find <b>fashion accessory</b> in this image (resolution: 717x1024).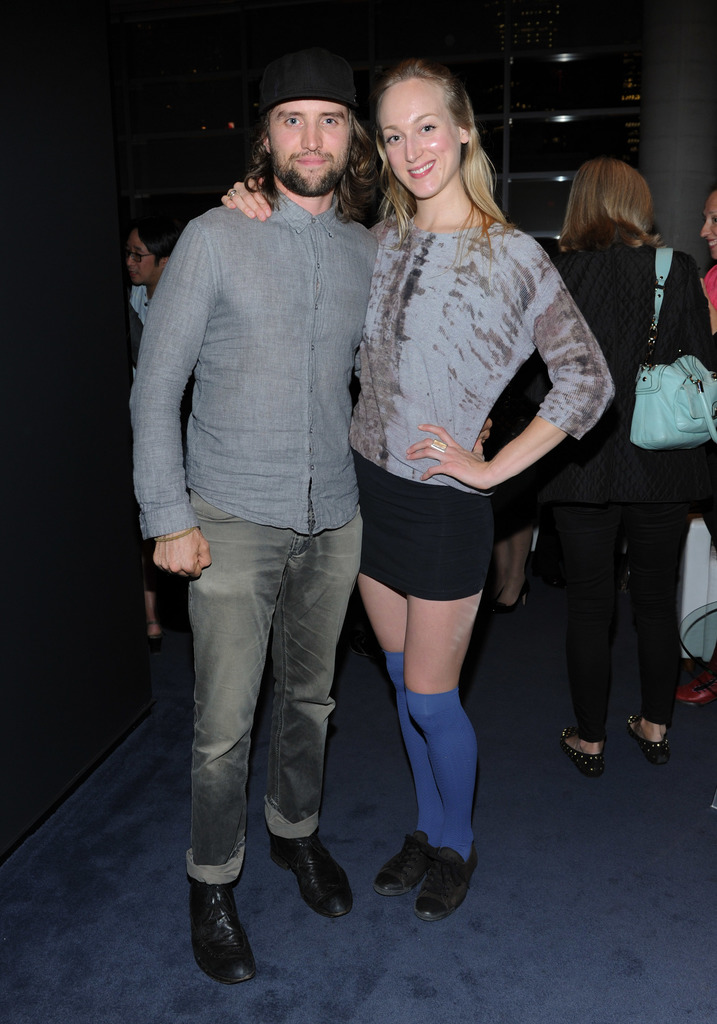
558:722:605:780.
